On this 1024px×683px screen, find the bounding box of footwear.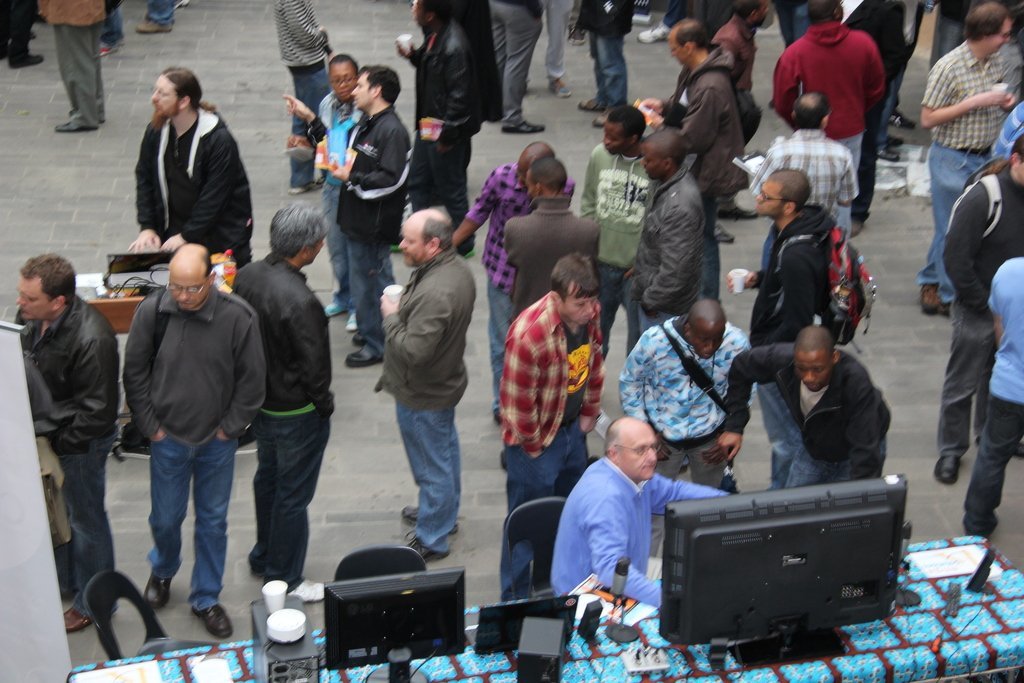
Bounding box: <box>352,319,370,347</box>.
